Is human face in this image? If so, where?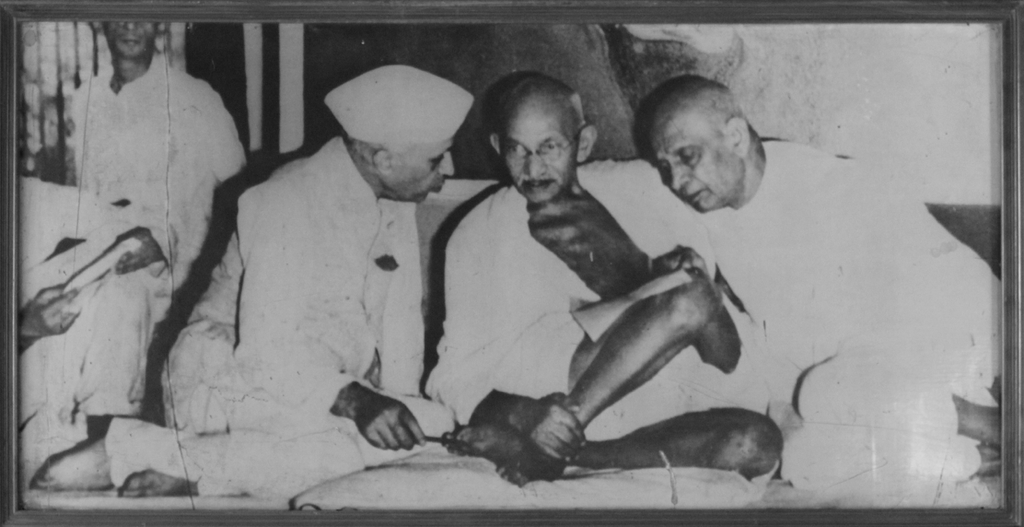
Yes, at x1=387 y1=135 x2=456 y2=202.
